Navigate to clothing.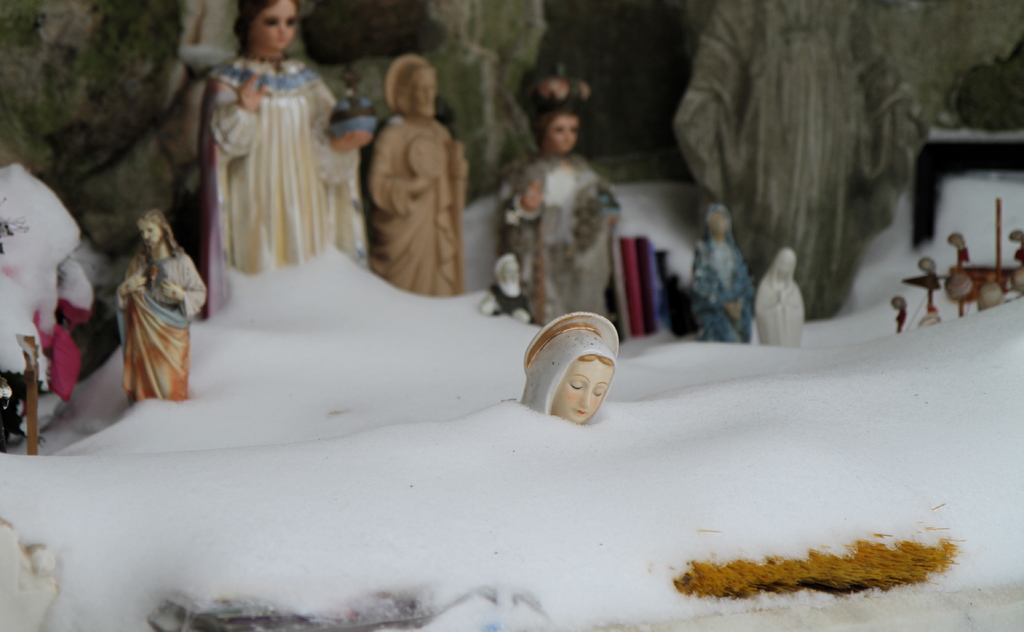
Navigation target: Rect(116, 248, 188, 408).
